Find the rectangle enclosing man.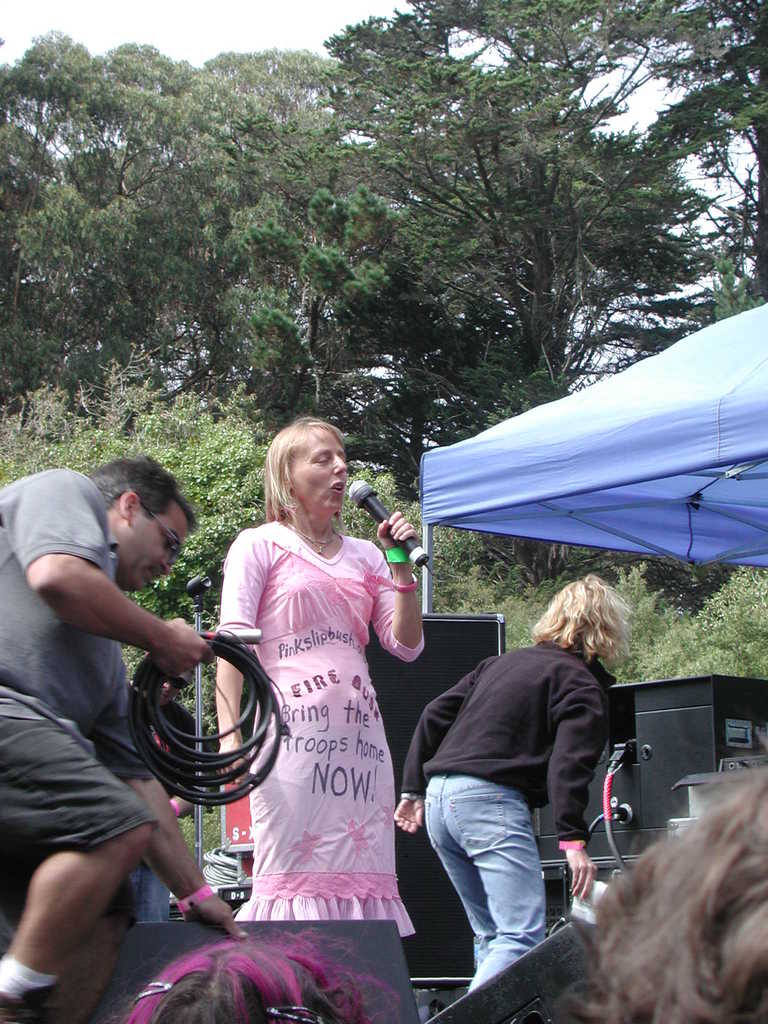
(x1=1, y1=461, x2=221, y2=1020).
